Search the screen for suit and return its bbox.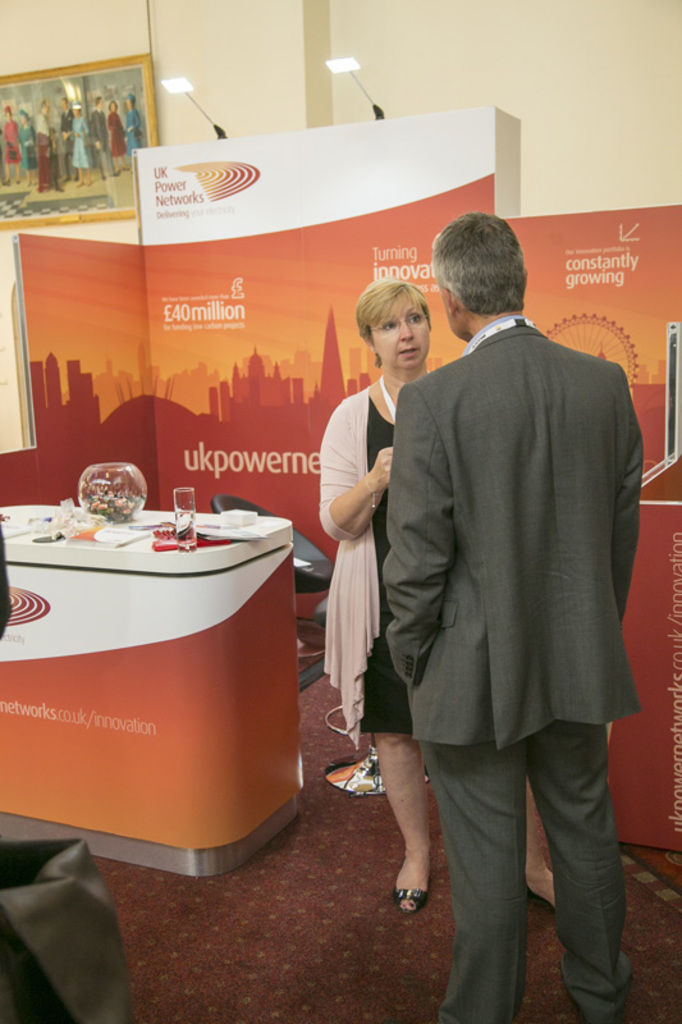
Found: [357,393,646,992].
